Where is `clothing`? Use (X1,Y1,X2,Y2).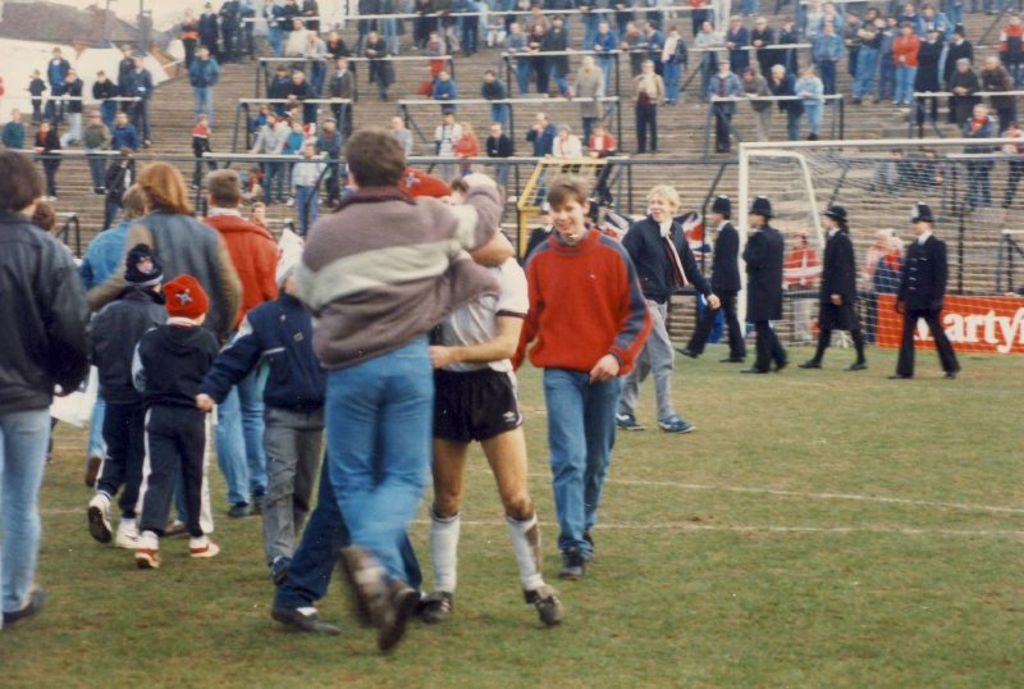
(914,158,938,190).
